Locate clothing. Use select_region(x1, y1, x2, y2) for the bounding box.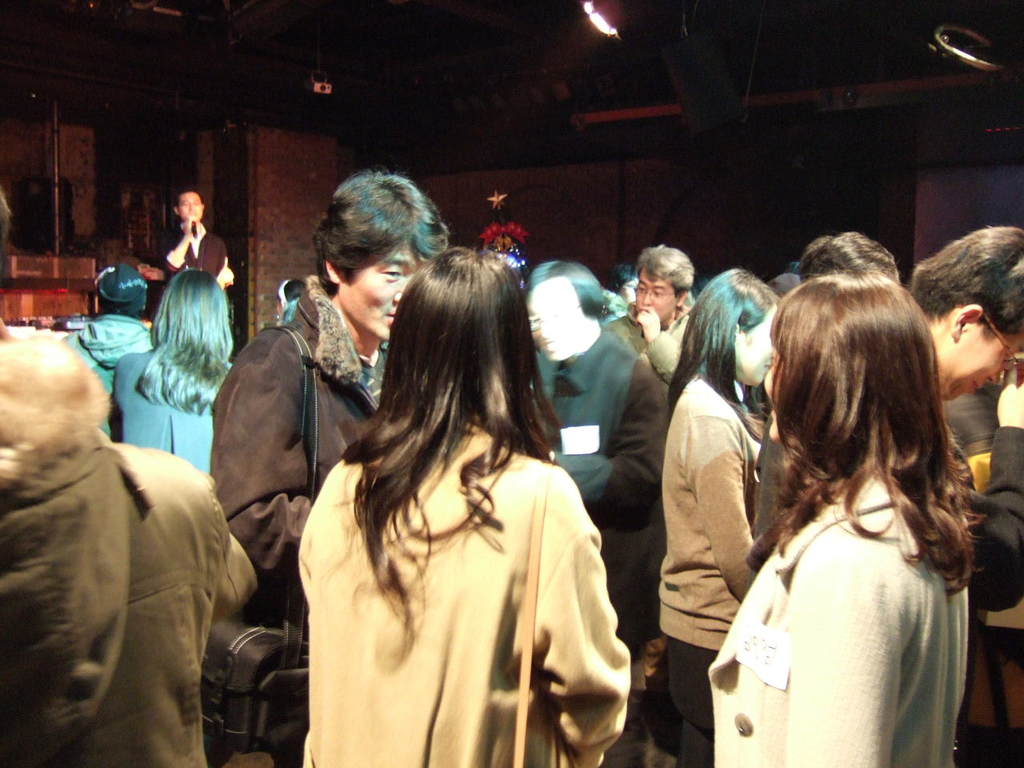
select_region(70, 308, 151, 444).
